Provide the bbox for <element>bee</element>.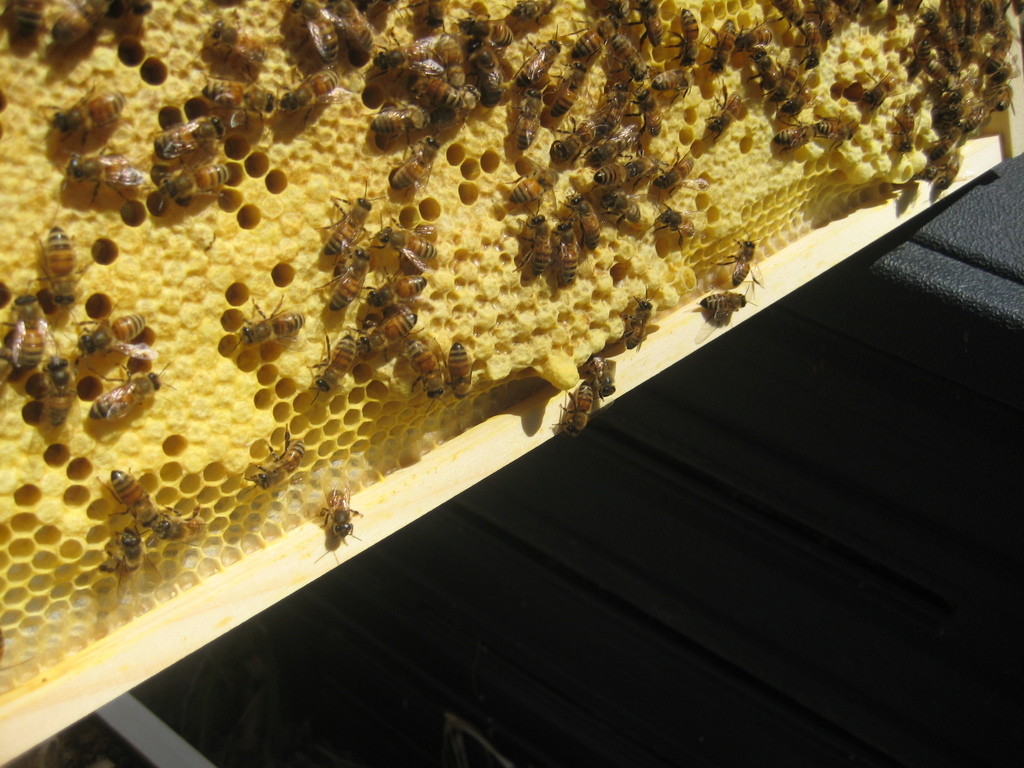
[269,64,338,124].
